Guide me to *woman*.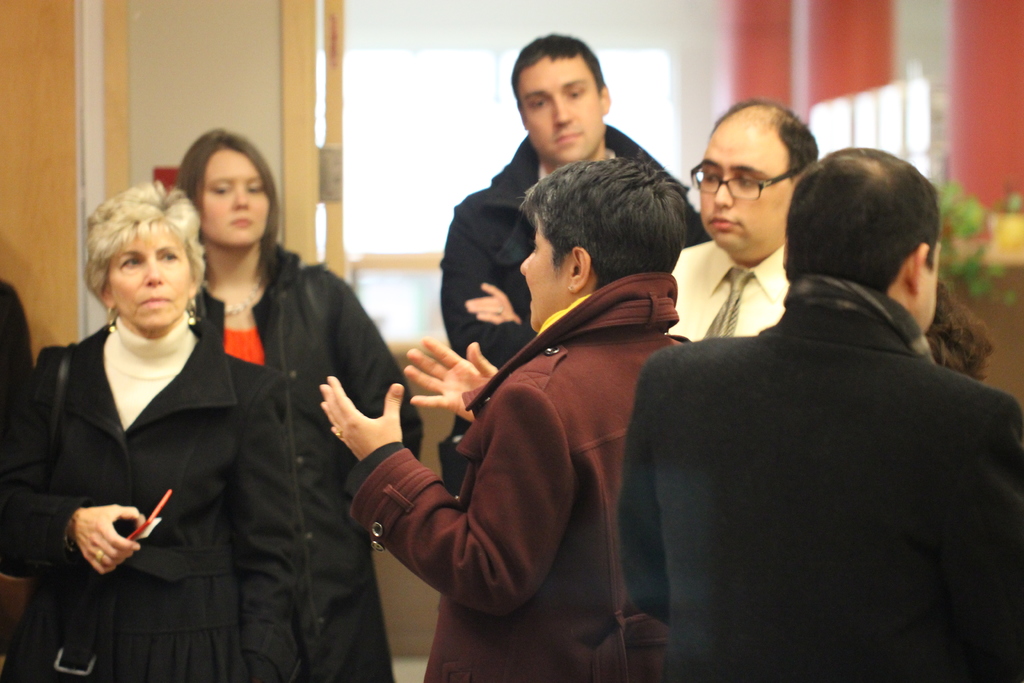
Guidance: left=169, top=118, right=424, bottom=682.
